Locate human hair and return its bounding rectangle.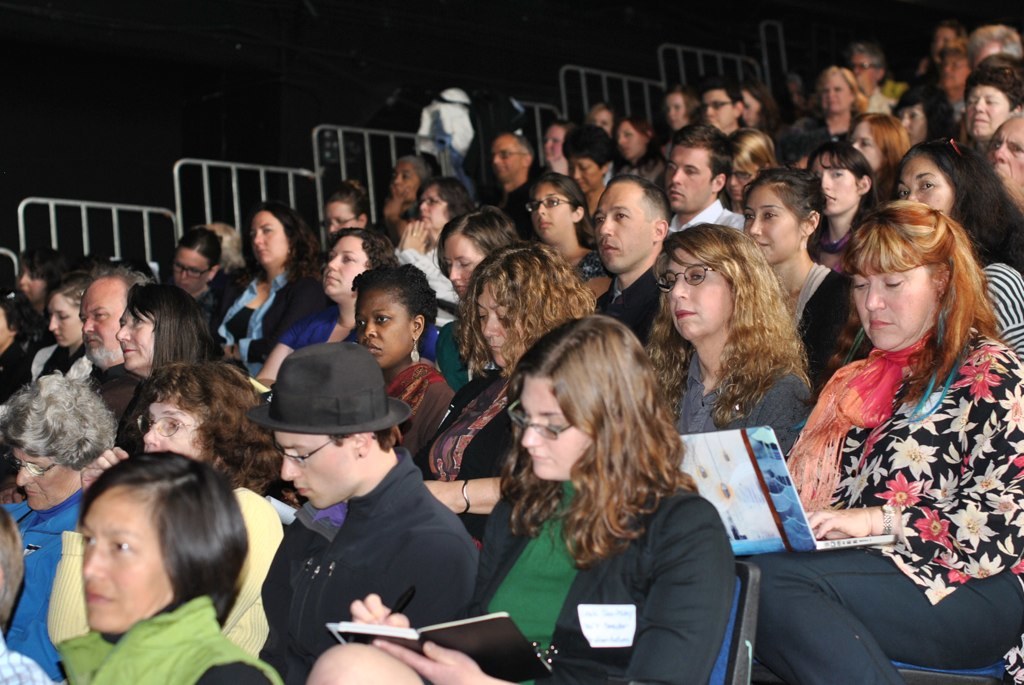
(81, 448, 249, 623).
